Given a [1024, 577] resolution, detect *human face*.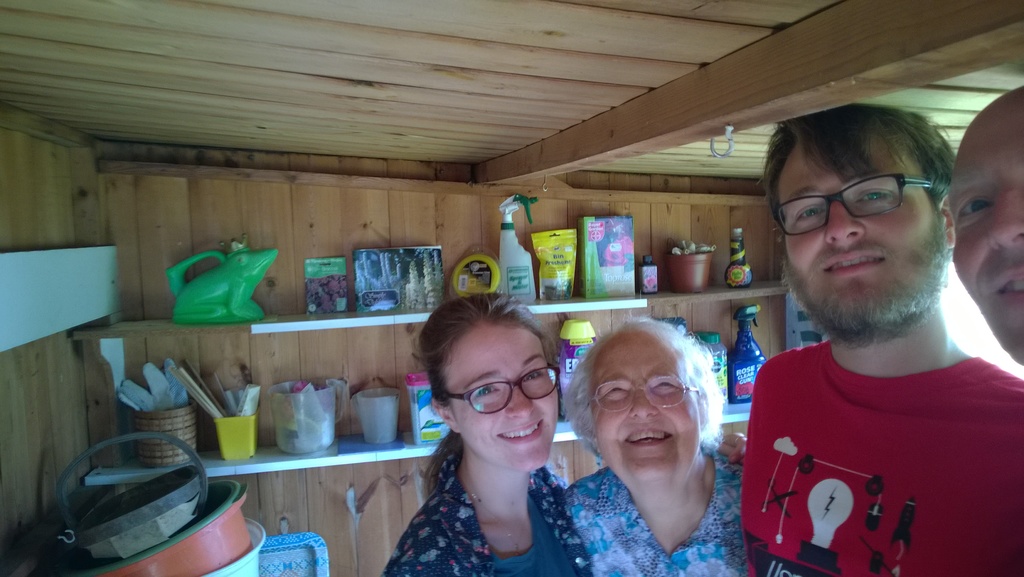
442, 324, 562, 476.
